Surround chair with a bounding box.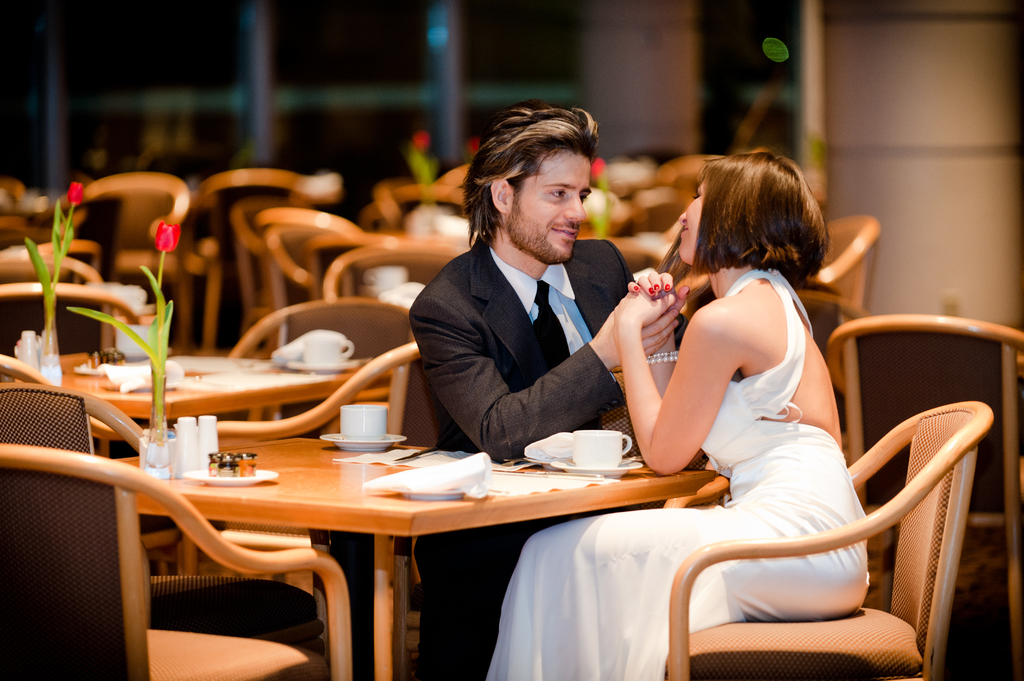
(358, 182, 479, 238).
